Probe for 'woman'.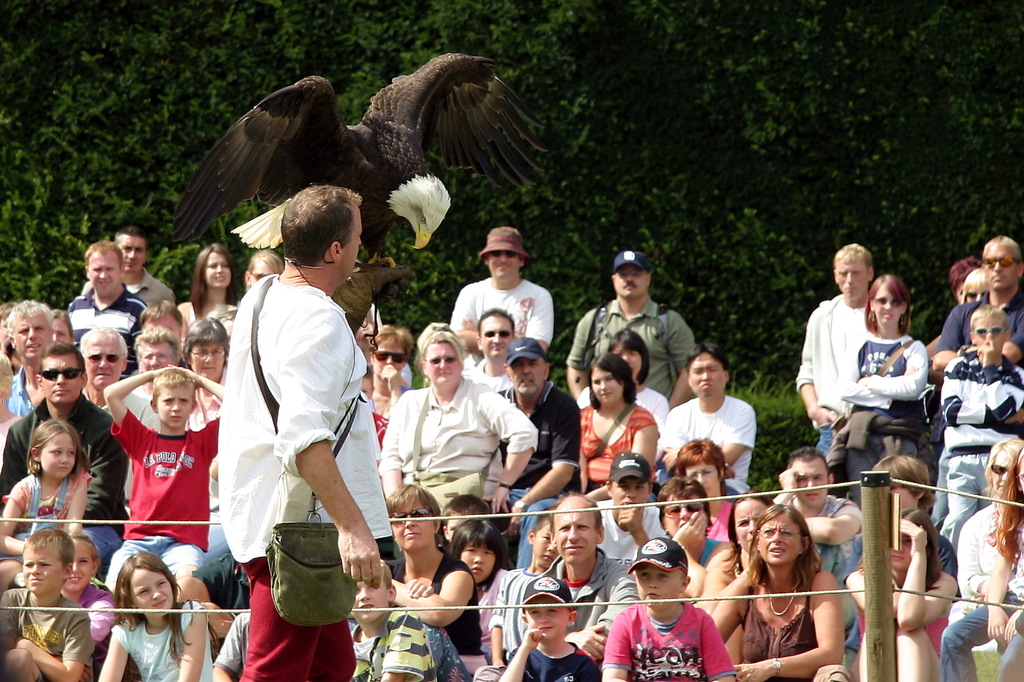
Probe result: <region>837, 276, 939, 493</region>.
